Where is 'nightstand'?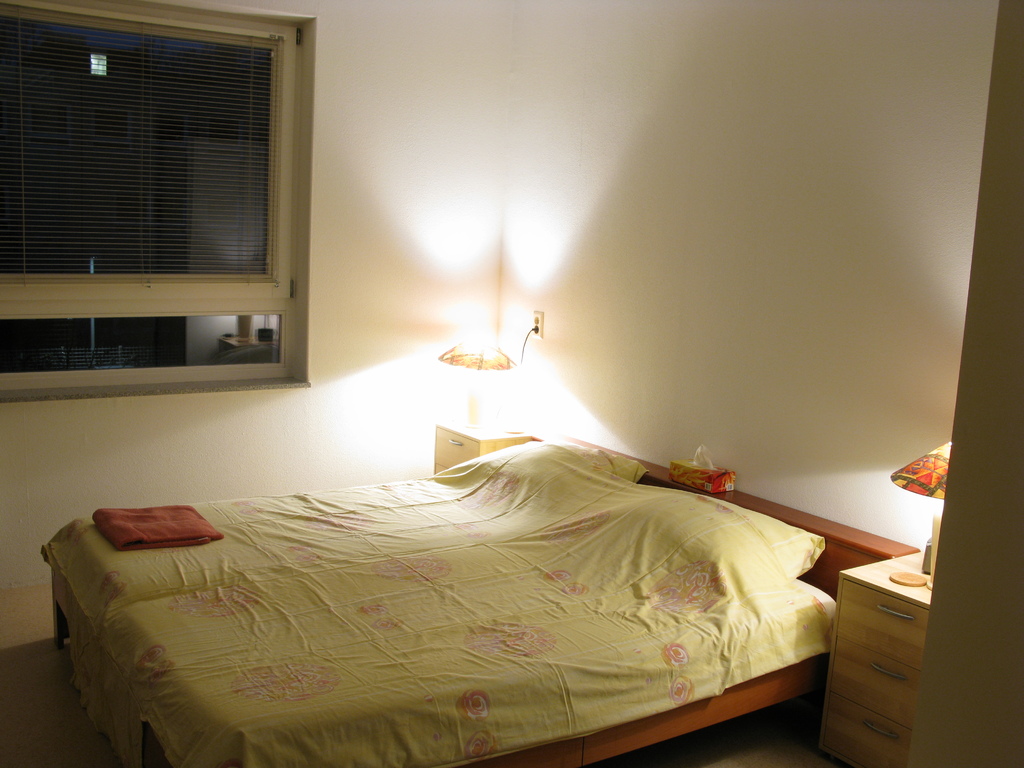
Rect(435, 416, 531, 471).
